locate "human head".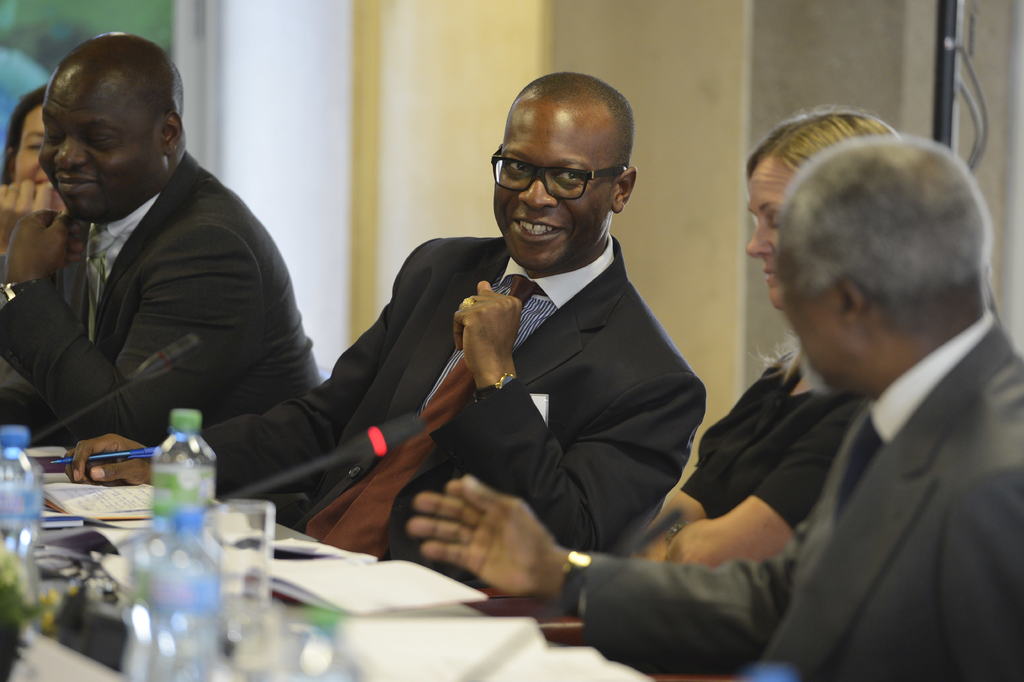
Bounding box: crop(0, 31, 179, 213).
